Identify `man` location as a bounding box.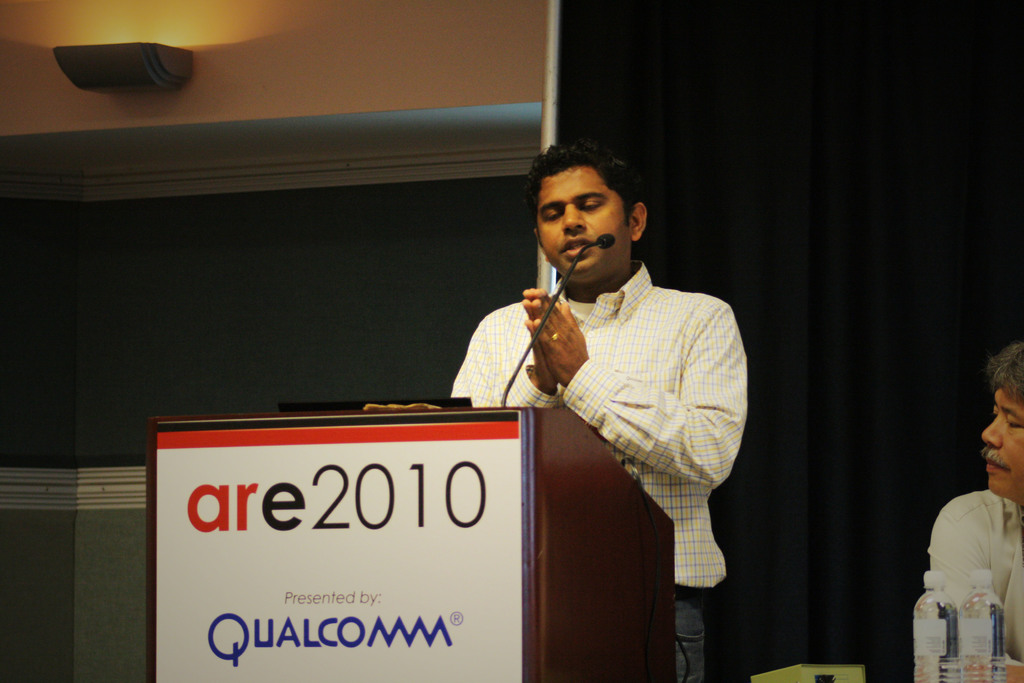
(927, 343, 1023, 682).
